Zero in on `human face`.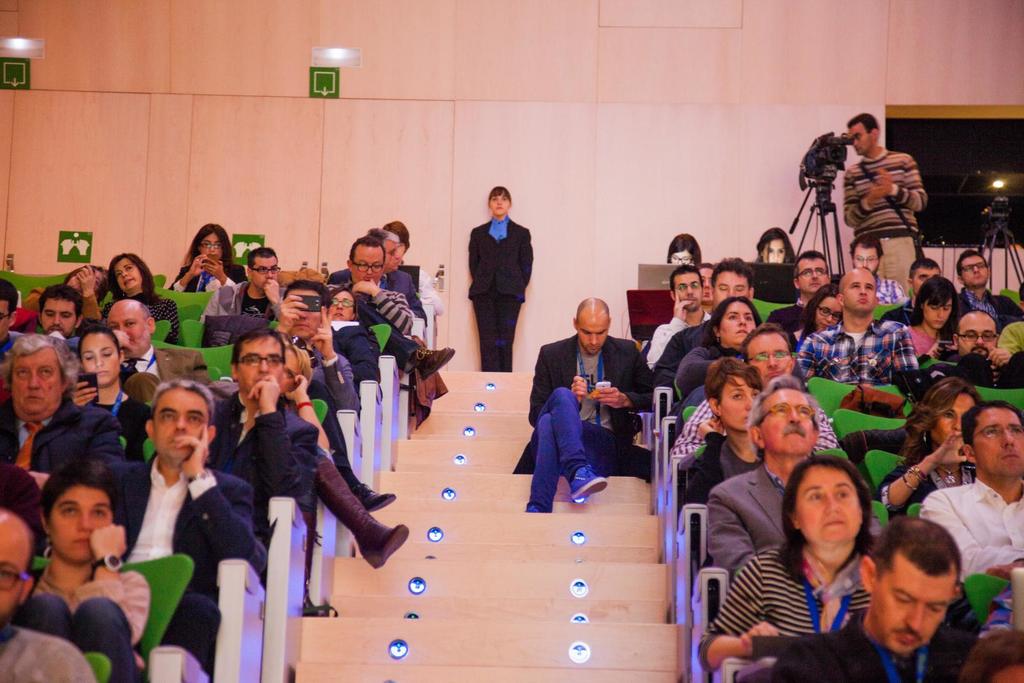
Zeroed in: <box>954,312,1001,358</box>.
